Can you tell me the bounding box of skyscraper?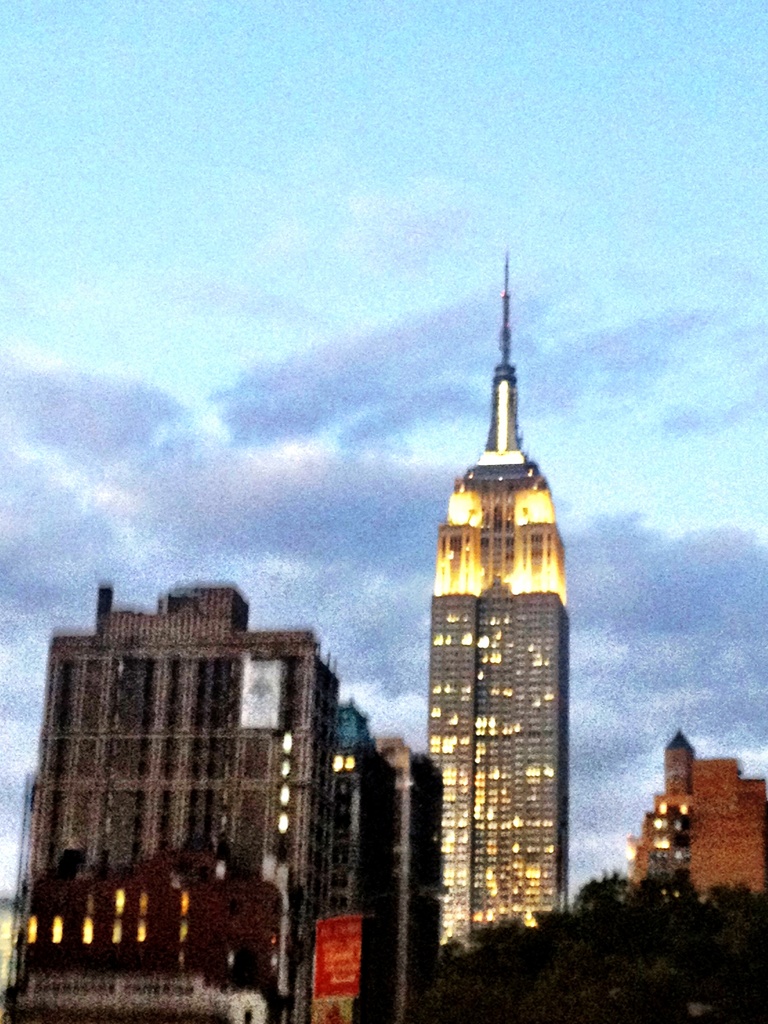
699:755:758:895.
